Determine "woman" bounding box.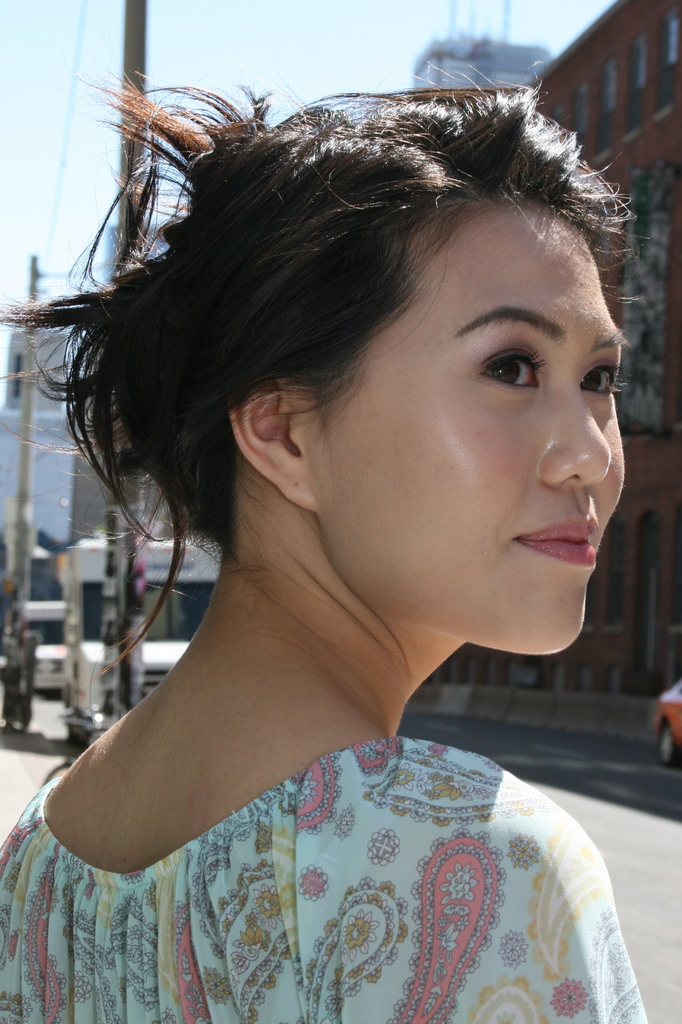
Determined: left=0, top=72, right=681, bottom=1023.
